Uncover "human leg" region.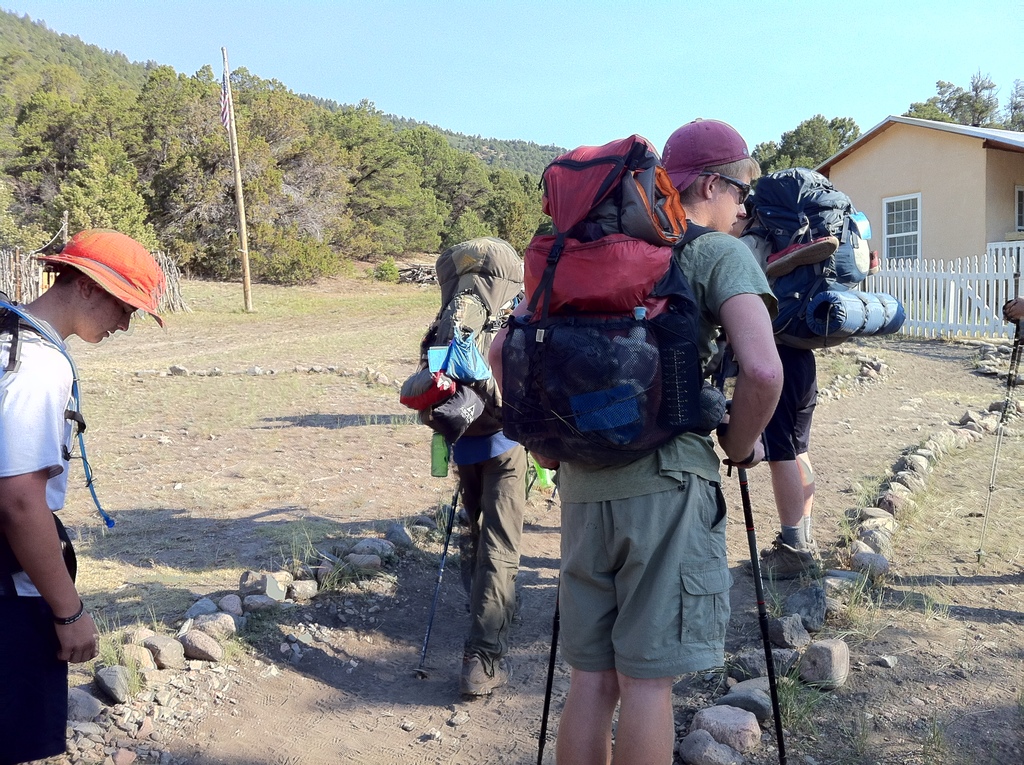
Uncovered: left=458, top=440, right=529, bottom=702.
